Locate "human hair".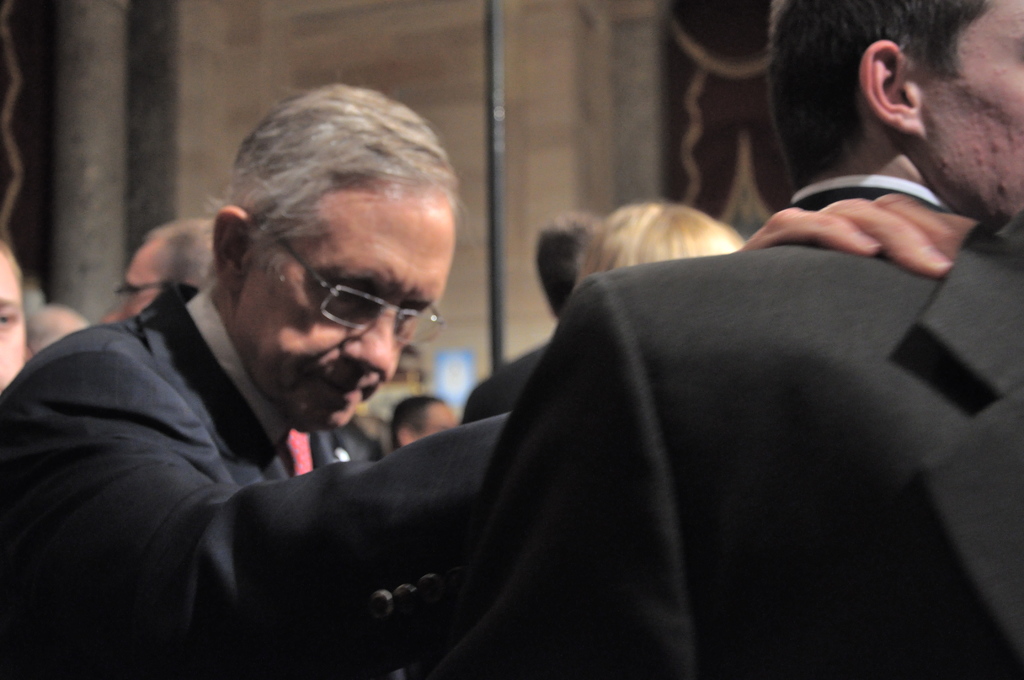
Bounding box: [569, 195, 742, 302].
